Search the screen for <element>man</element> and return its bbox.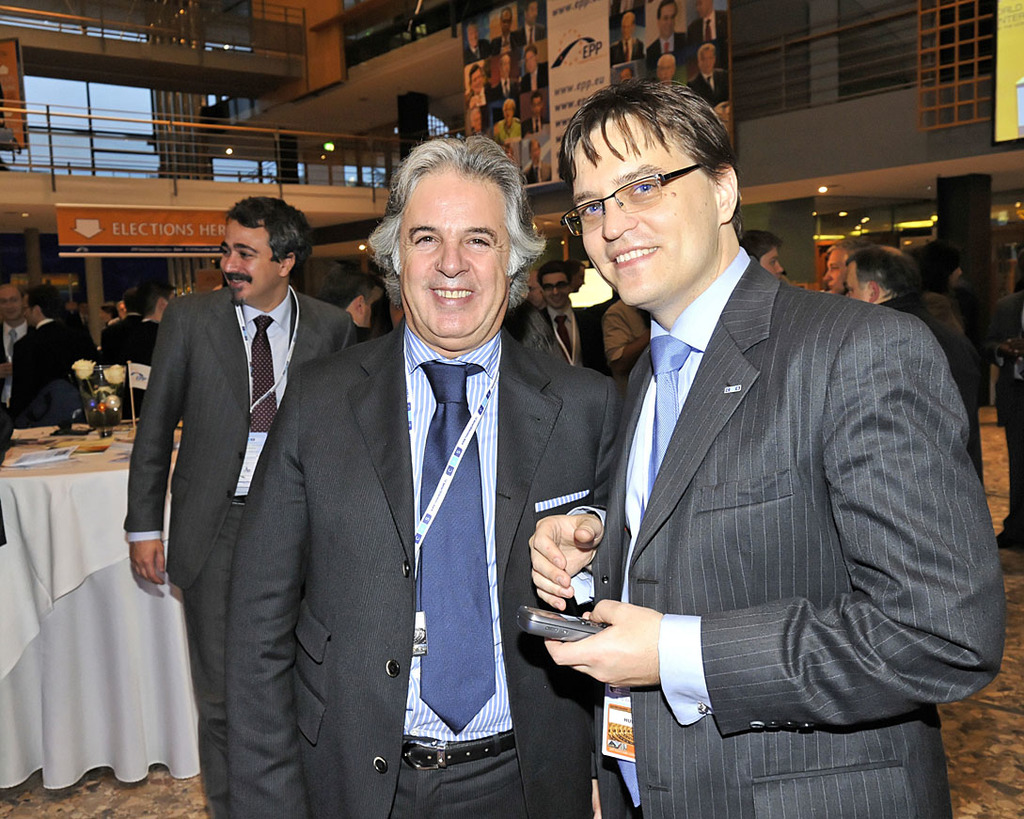
Found: 844:241:982:490.
